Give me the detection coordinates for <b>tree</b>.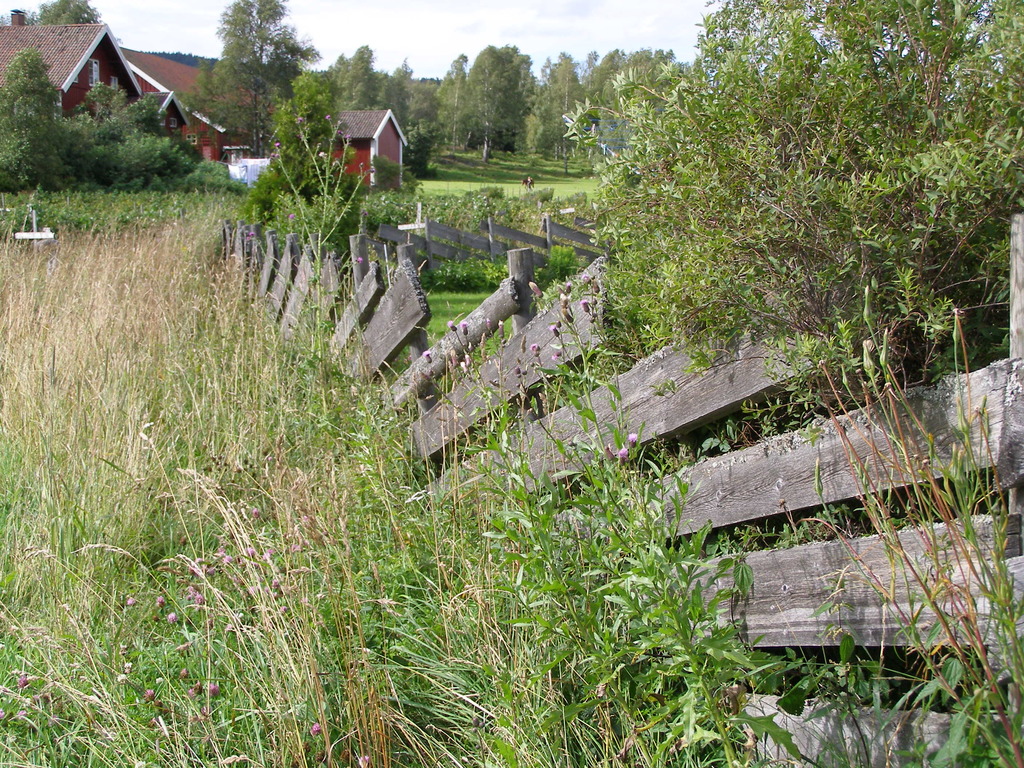
x1=37 y1=0 x2=100 y2=26.
